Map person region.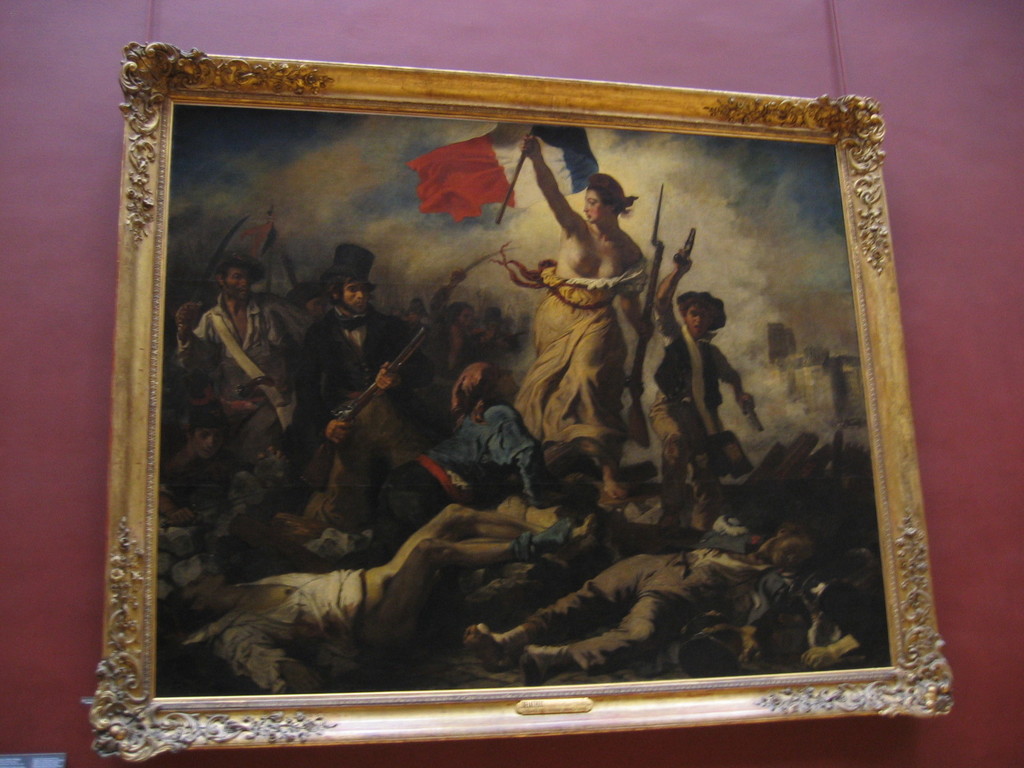
Mapped to rect(168, 497, 572, 692).
